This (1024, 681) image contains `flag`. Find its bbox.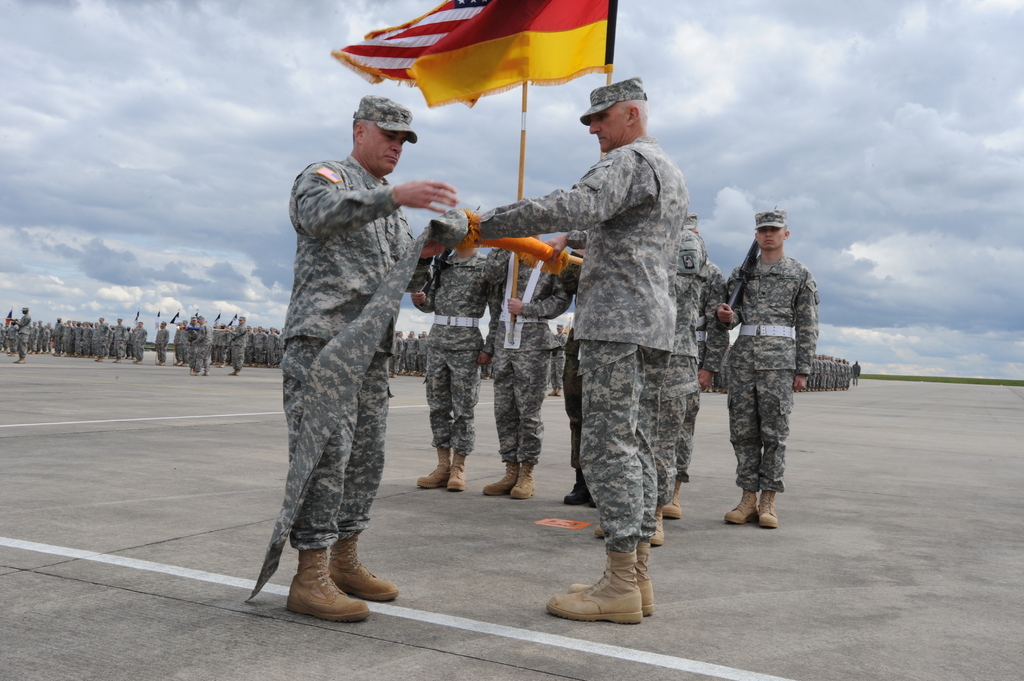
BBox(134, 307, 142, 330).
